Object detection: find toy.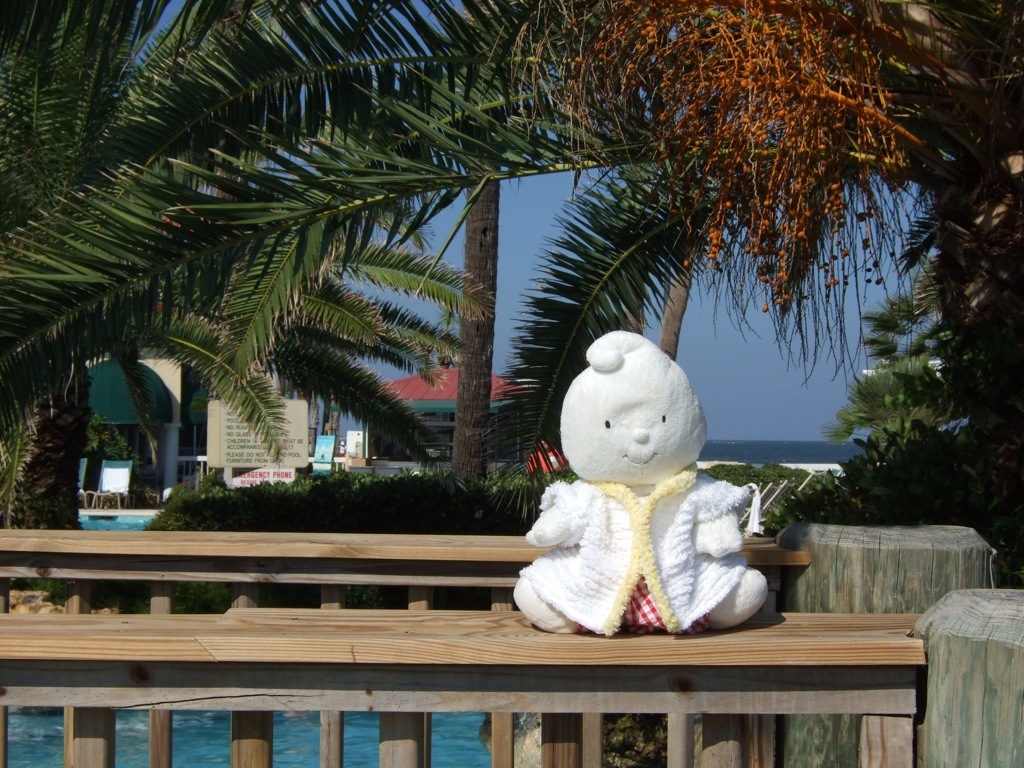
<region>501, 333, 787, 649</region>.
